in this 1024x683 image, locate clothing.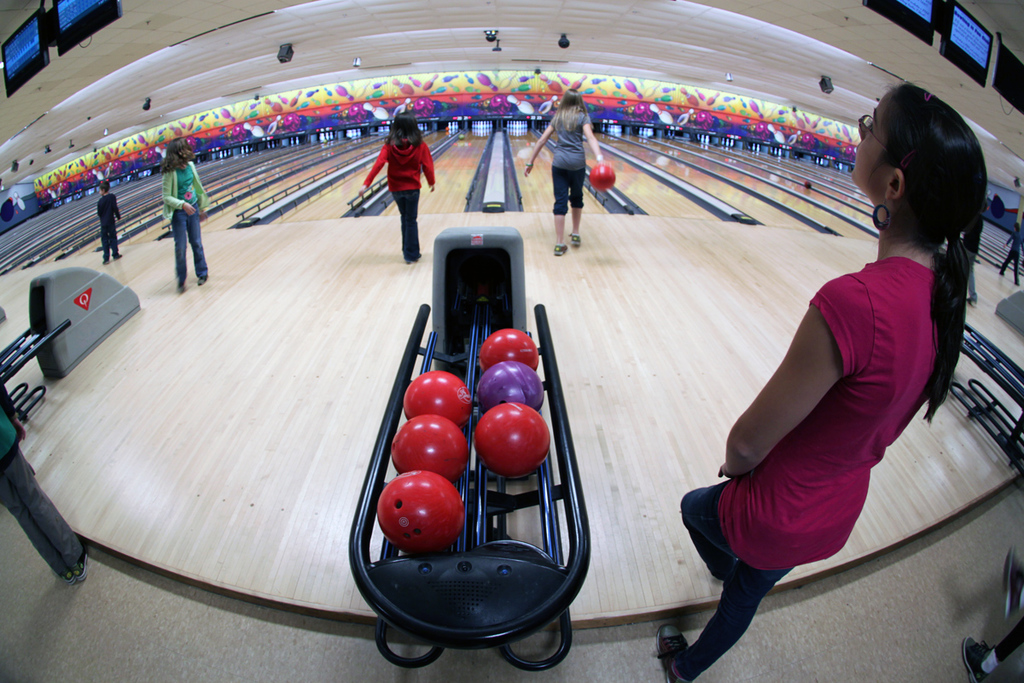
Bounding box: detection(361, 102, 441, 245).
